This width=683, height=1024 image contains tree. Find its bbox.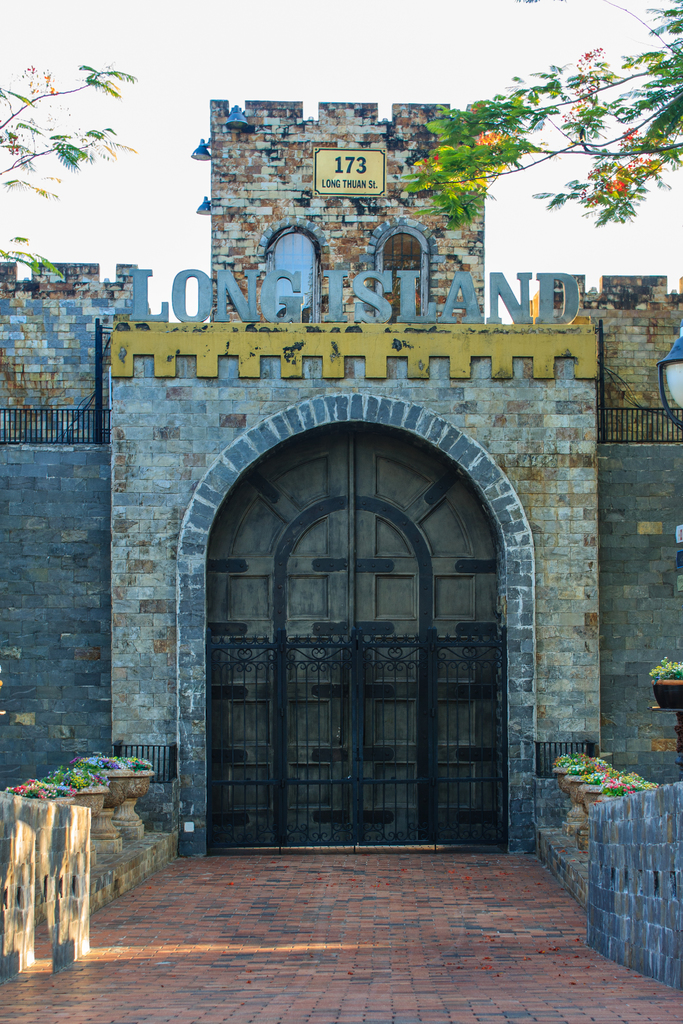
[390, 1, 682, 239].
